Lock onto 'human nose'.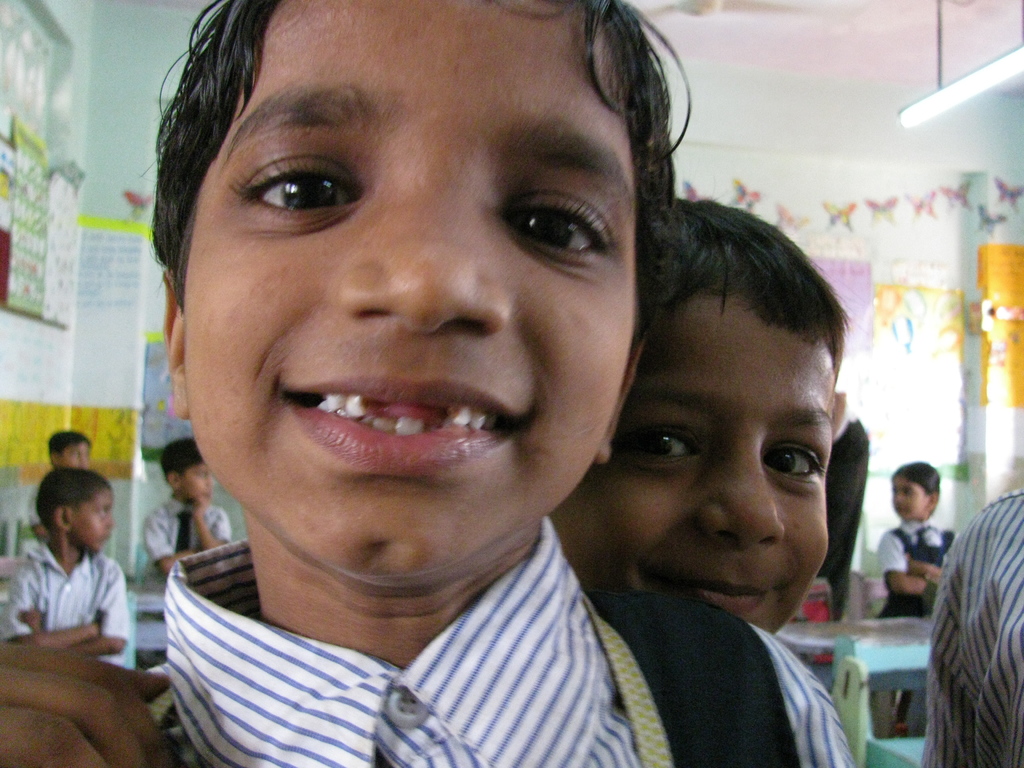
Locked: 205:472:214:488.
